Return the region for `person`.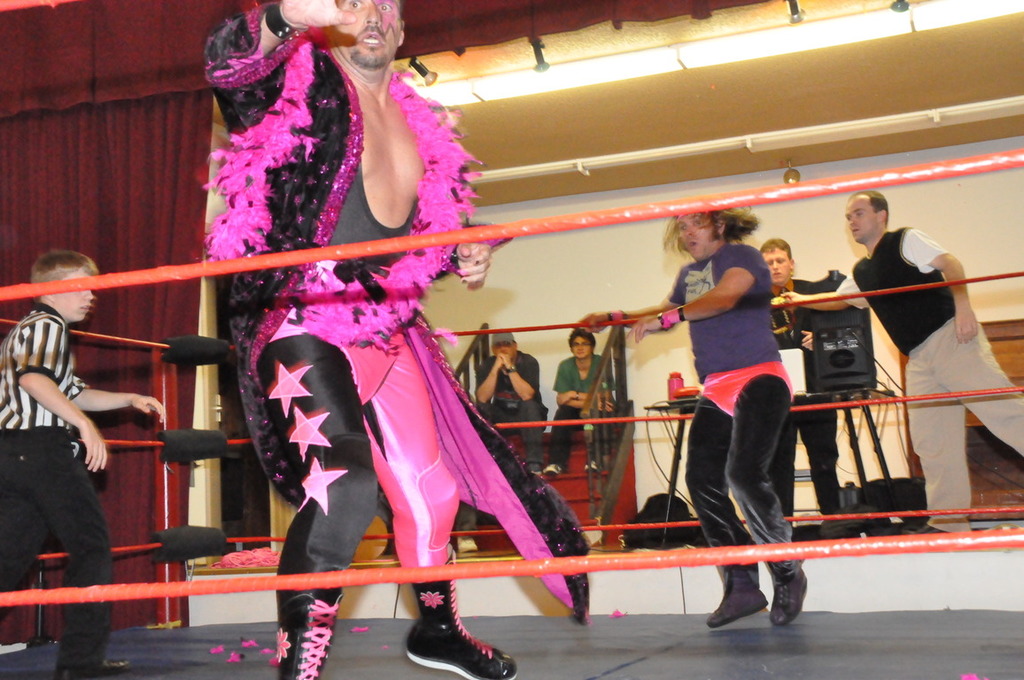
[749, 235, 858, 538].
